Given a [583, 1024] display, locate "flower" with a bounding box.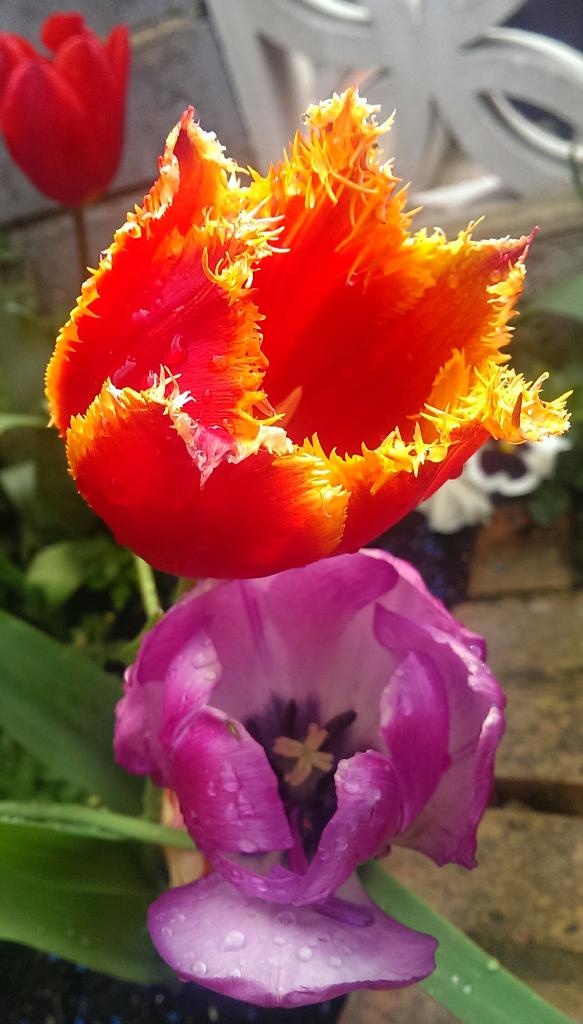
Located: pyautogui.locateOnScreen(0, 12, 131, 218).
